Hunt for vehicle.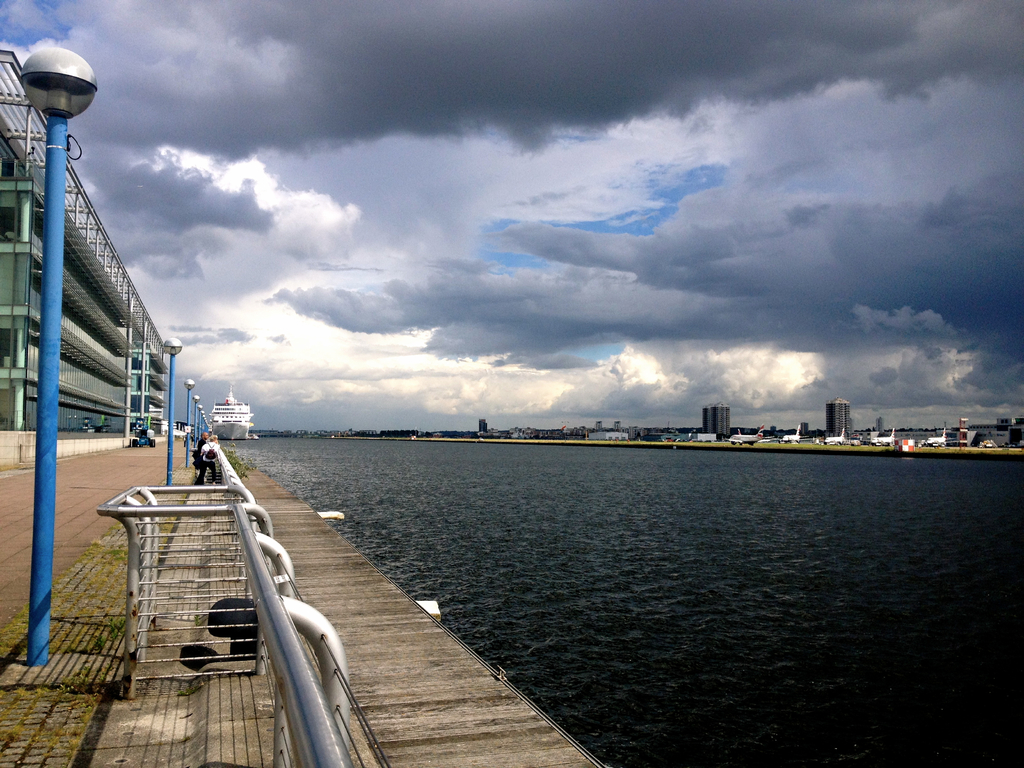
Hunted down at 924/426/968/451.
